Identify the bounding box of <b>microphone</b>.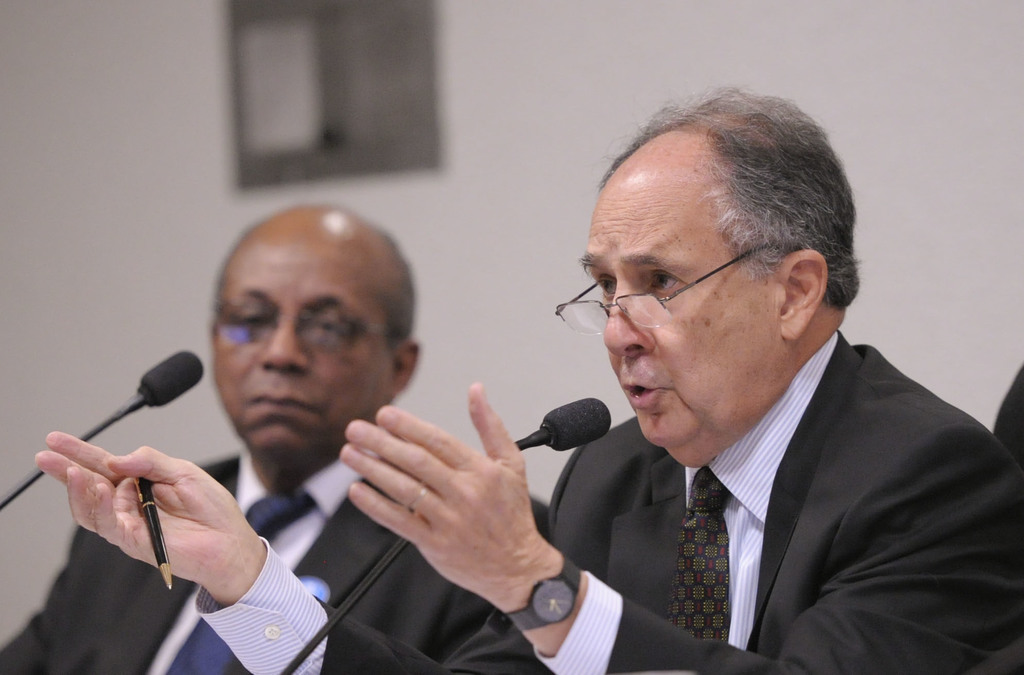
pyautogui.locateOnScreen(516, 405, 614, 476).
